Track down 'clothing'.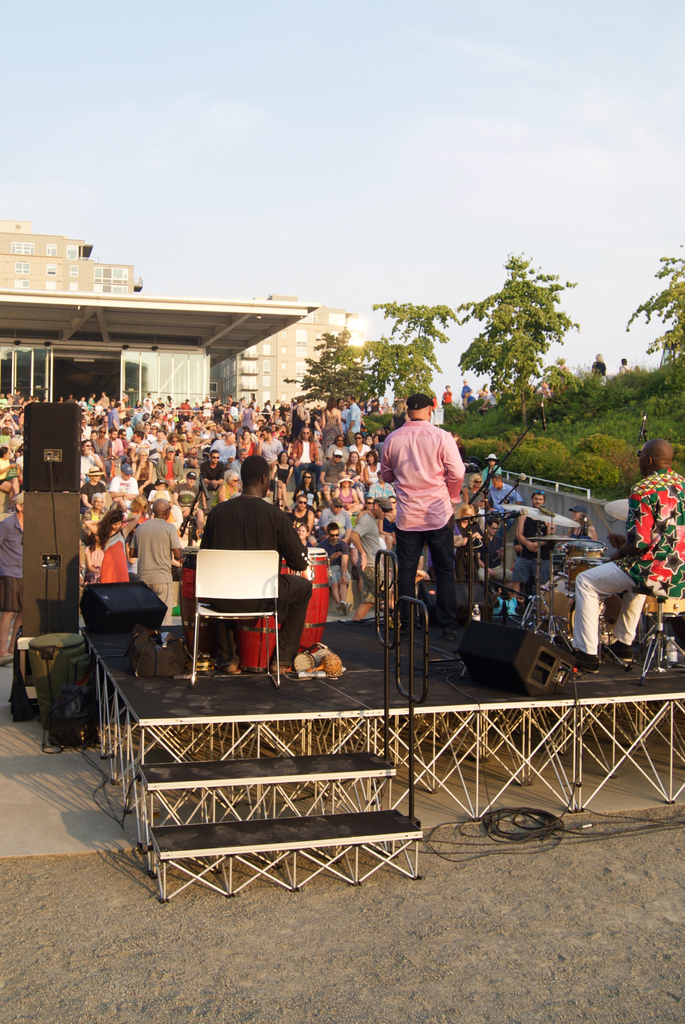
Tracked to <bbox>120, 426, 134, 438</bbox>.
